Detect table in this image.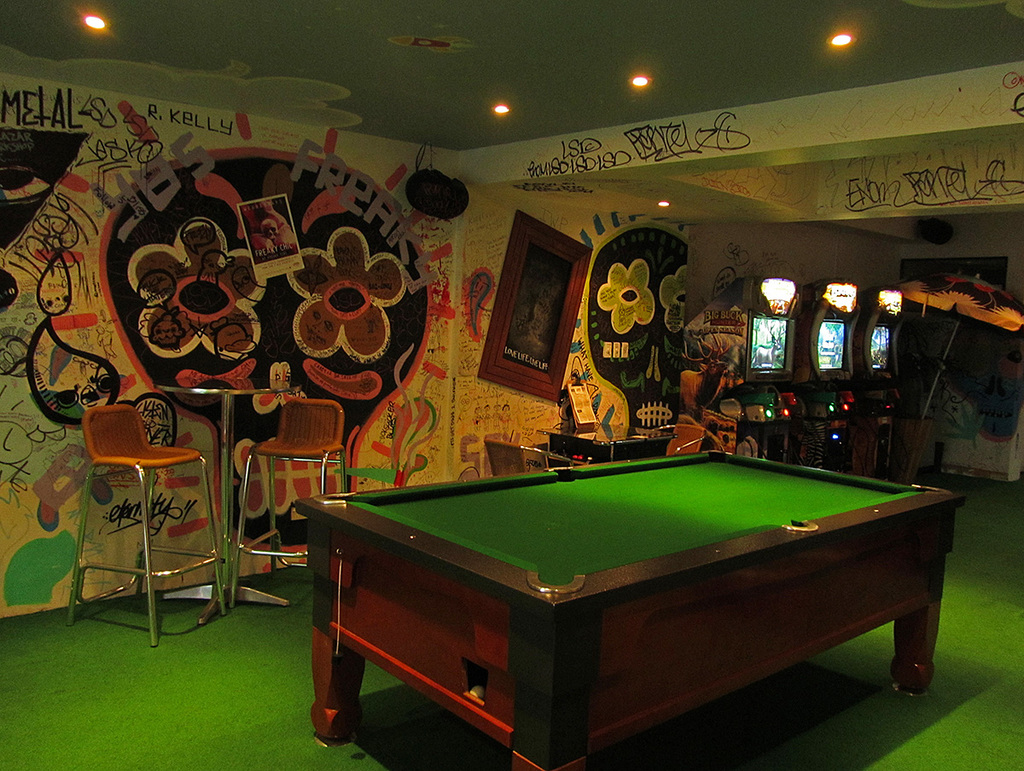
Detection: x1=290 y1=449 x2=959 y2=770.
